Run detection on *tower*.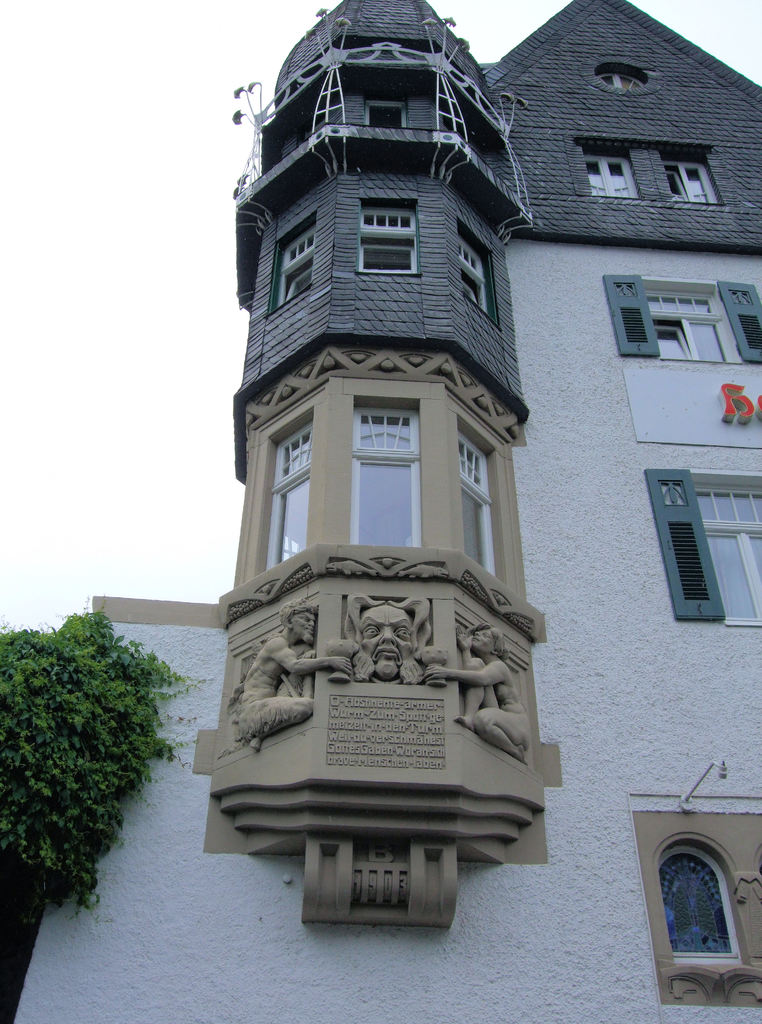
Result: [8,0,761,1023].
